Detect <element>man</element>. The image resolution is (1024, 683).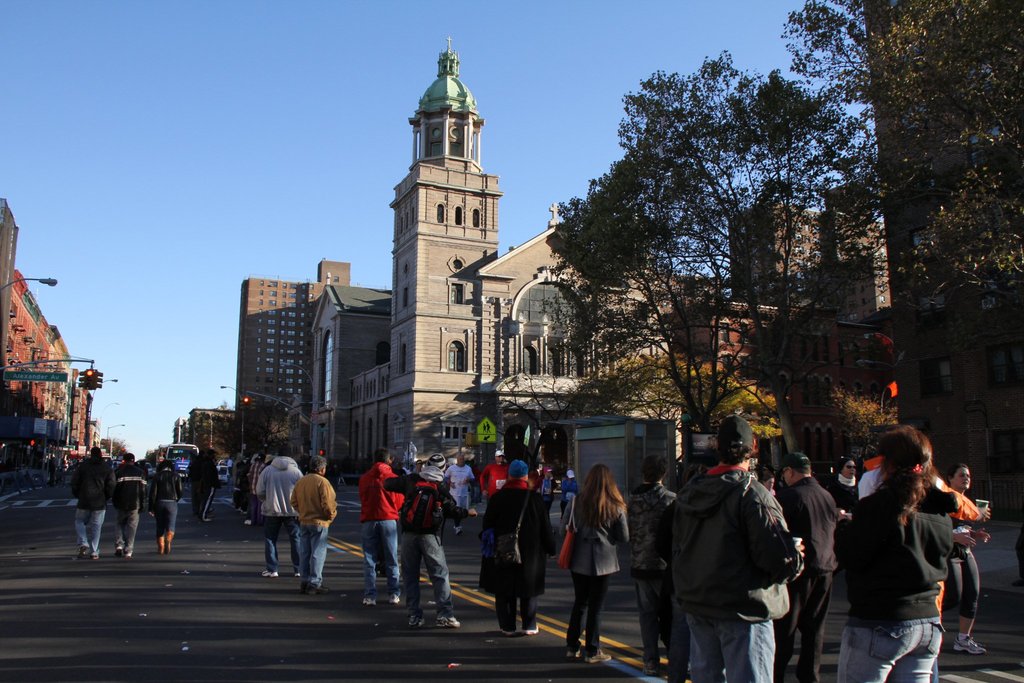
select_region(112, 453, 147, 552).
